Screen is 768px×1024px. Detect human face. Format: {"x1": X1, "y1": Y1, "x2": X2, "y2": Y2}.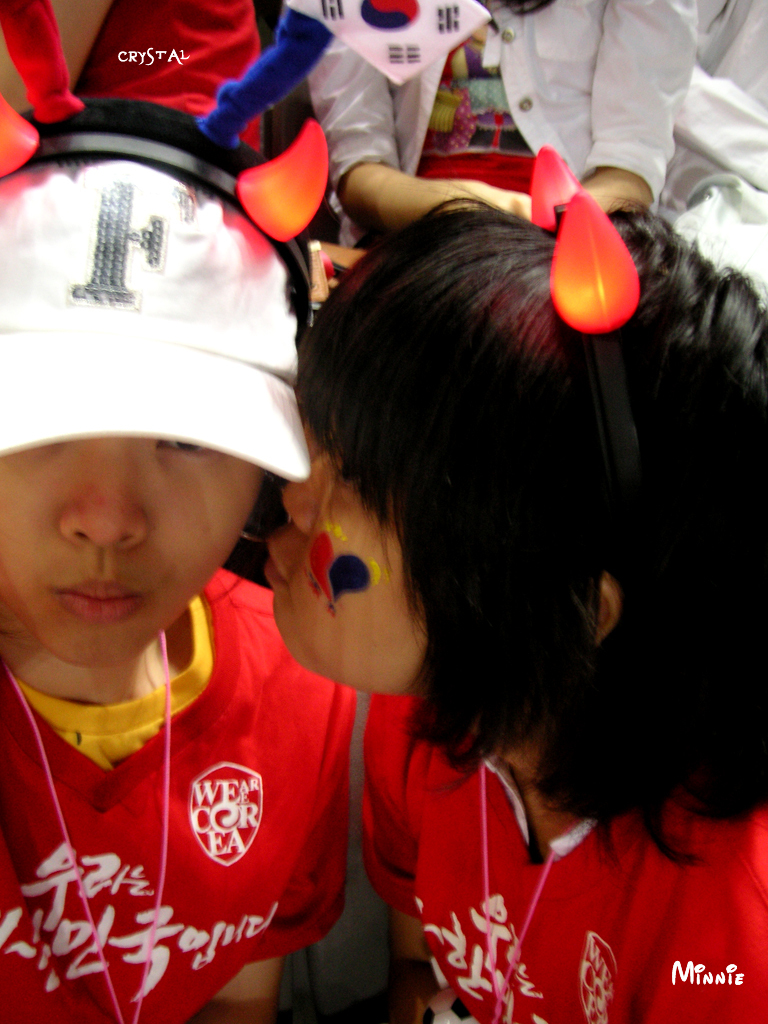
{"x1": 272, "y1": 439, "x2": 424, "y2": 689}.
